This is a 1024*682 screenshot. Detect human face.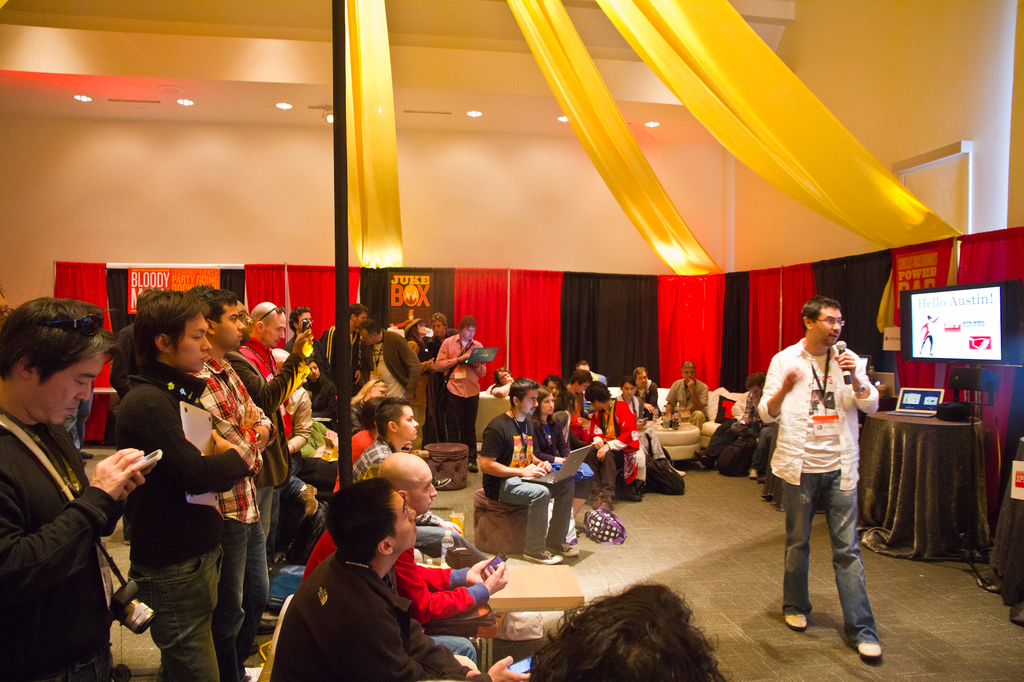
{"x1": 637, "y1": 370, "x2": 648, "y2": 388}.
